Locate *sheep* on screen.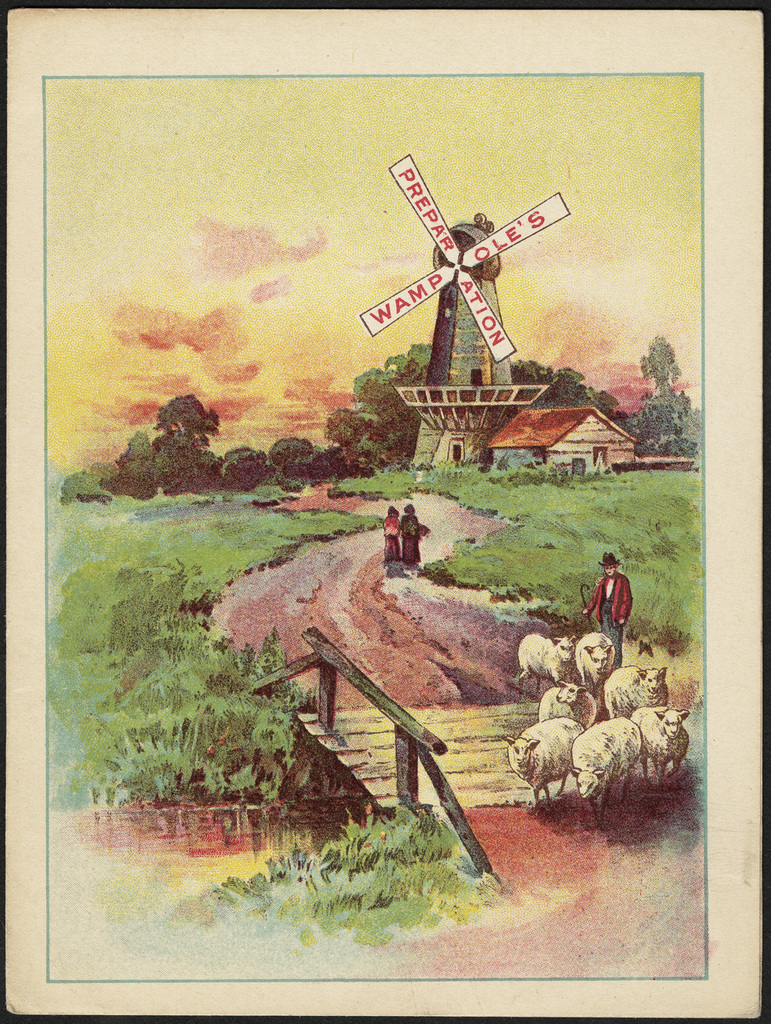
On screen at 504,632,690,827.
